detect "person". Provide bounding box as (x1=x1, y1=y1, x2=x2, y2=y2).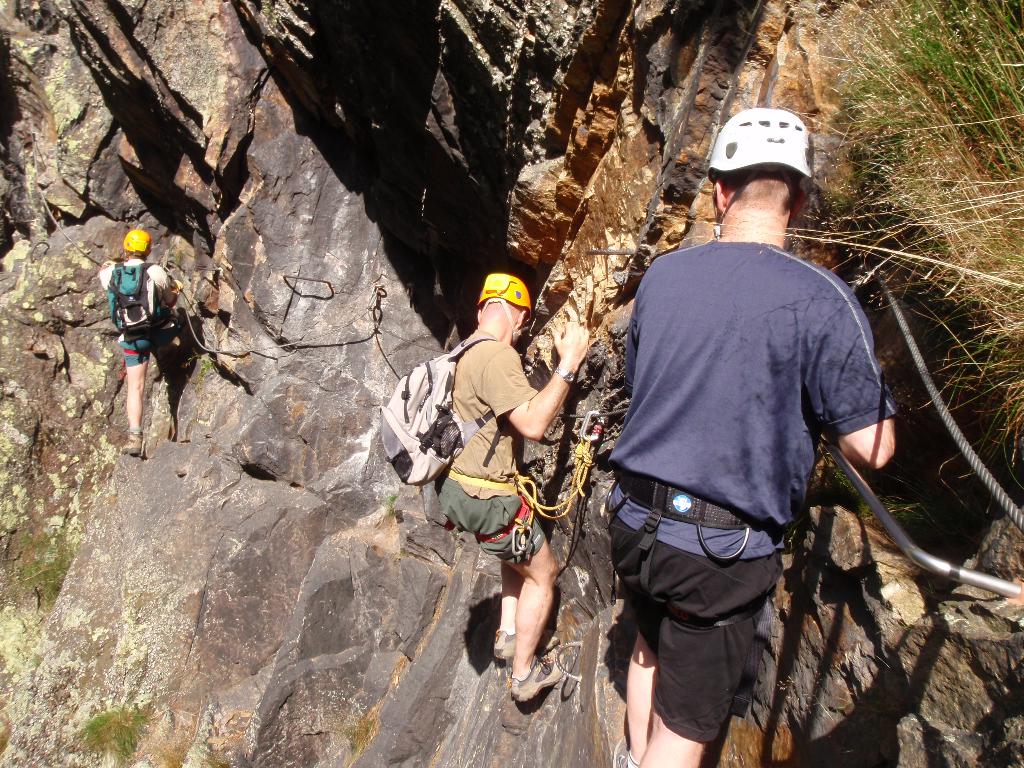
(x1=620, y1=109, x2=895, y2=767).
